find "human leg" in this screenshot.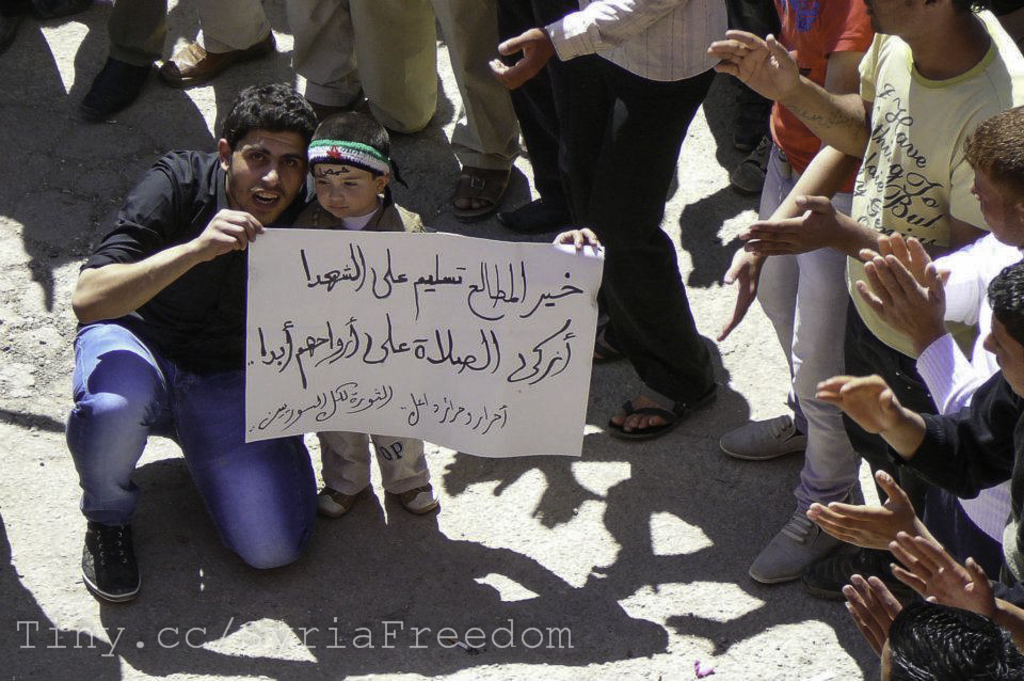
The bounding box for "human leg" is crop(286, 0, 369, 101).
